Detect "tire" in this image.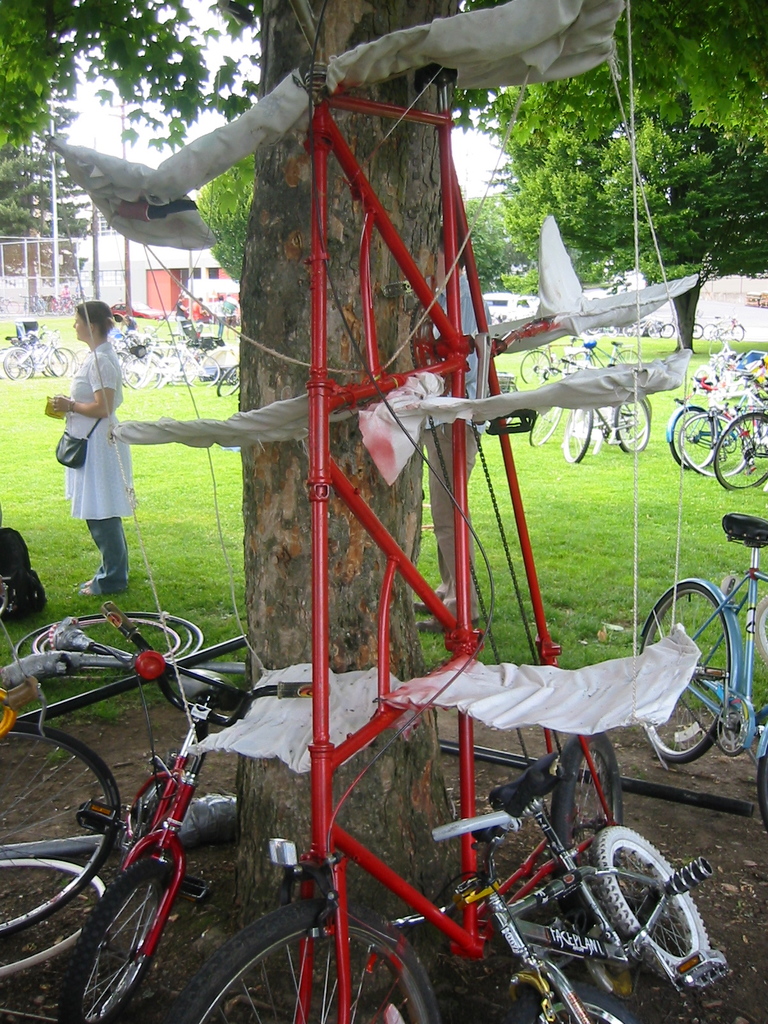
Detection: box=[0, 717, 127, 946].
